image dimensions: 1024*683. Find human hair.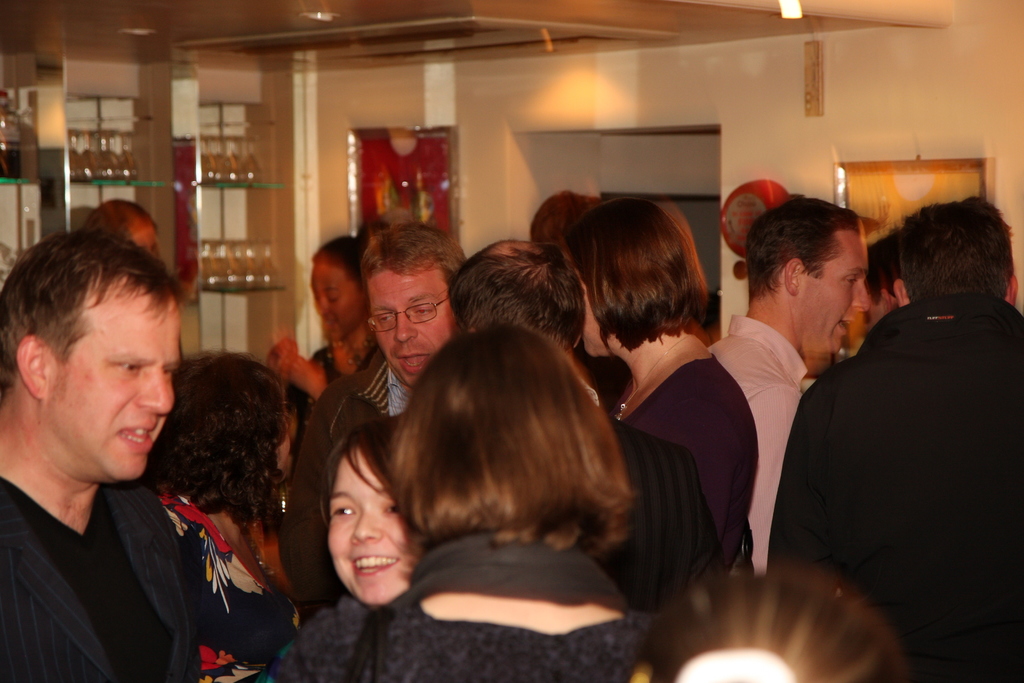
x1=377 y1=314 x2=650 y2=611.
